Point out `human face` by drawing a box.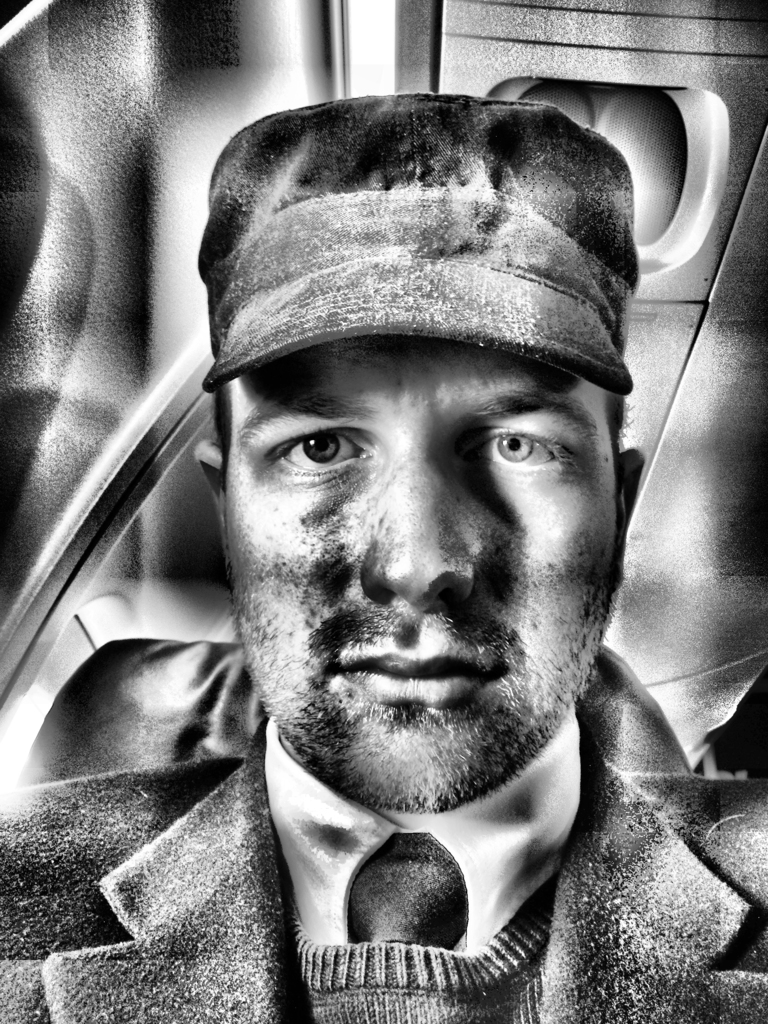
x1=222 y1=337 x2=626 y2=812.
